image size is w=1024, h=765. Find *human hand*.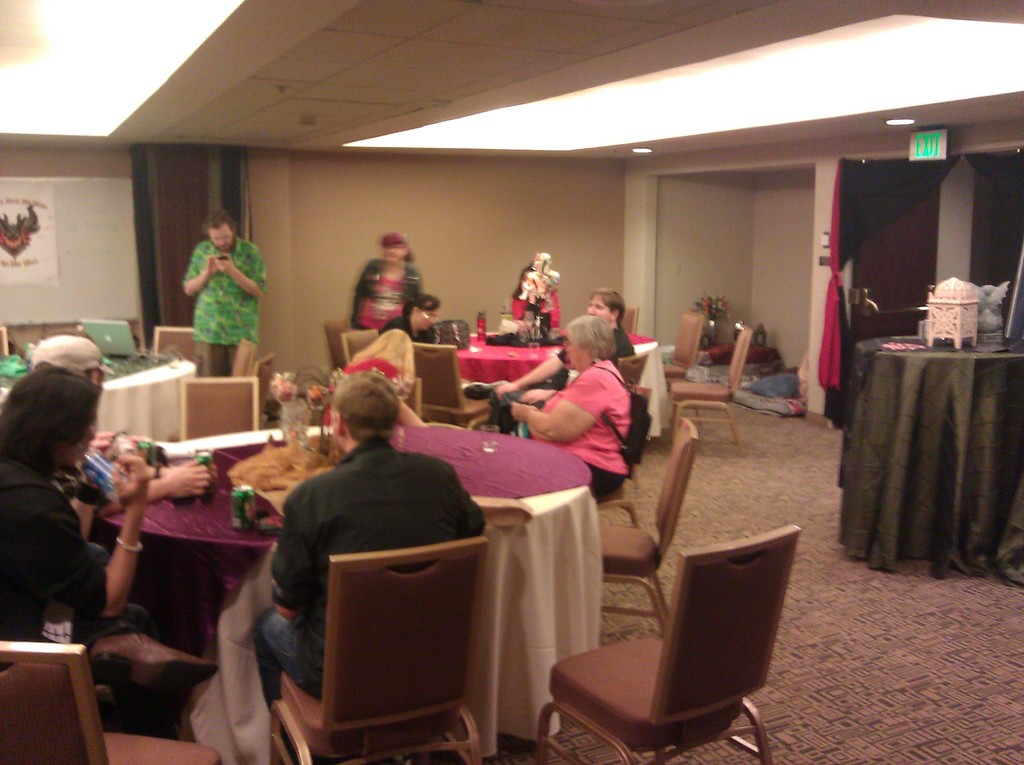
pyautogui.locateOnScreen(493, 381, 518, 403).
